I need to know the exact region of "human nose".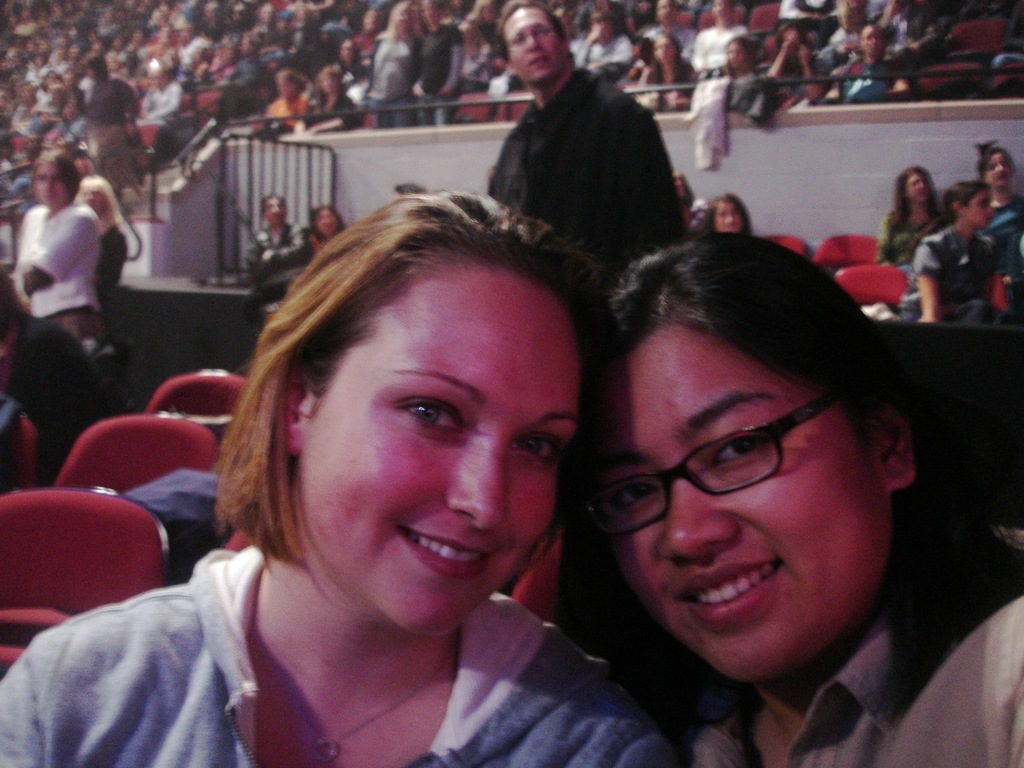
Region: box(443, 437, 514, 533).
